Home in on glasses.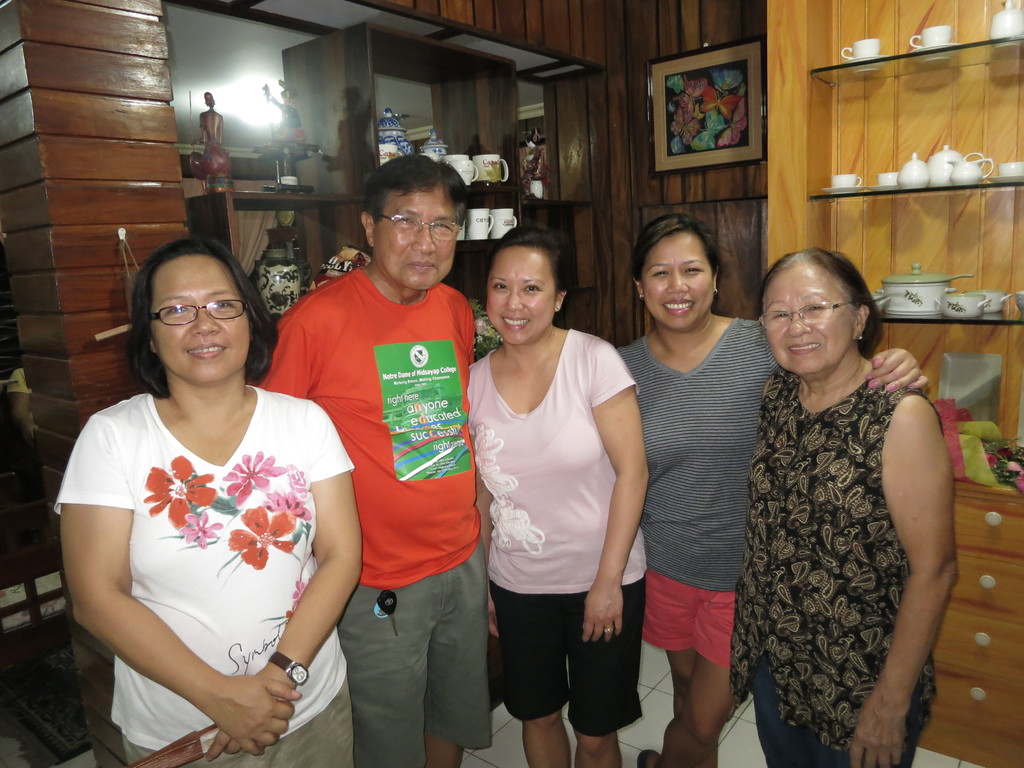
Homed in at Rect(131, 292, 250, 344).
